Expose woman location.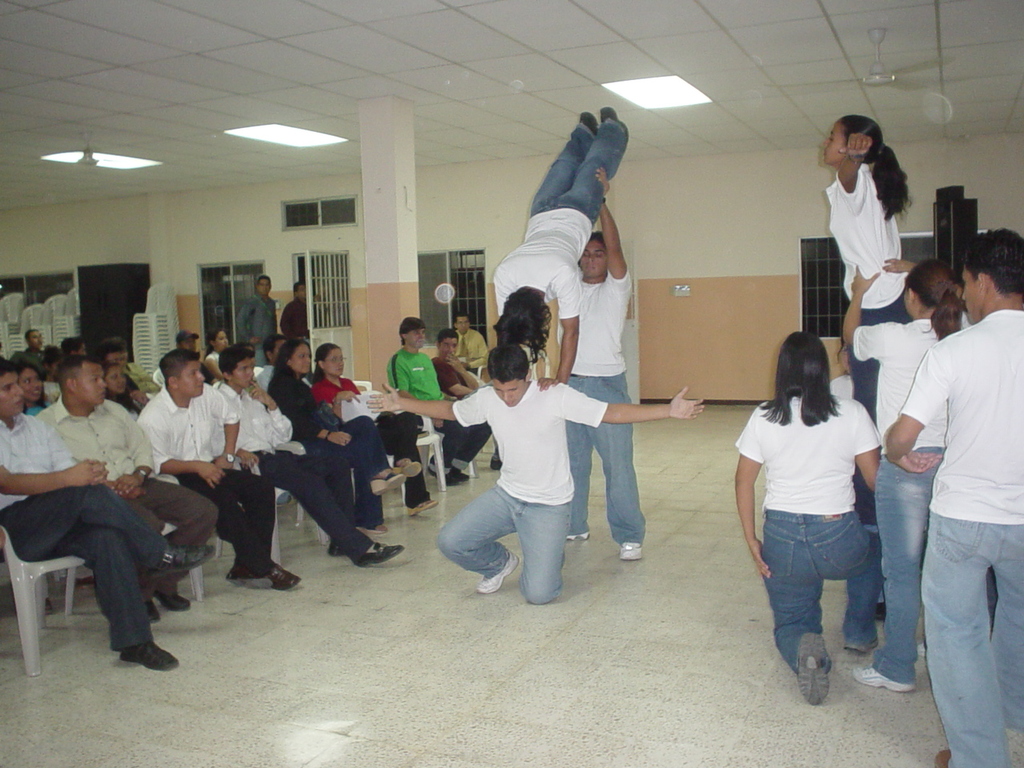
Exposed at (left=262, top=337, right=409, bottom=542).
